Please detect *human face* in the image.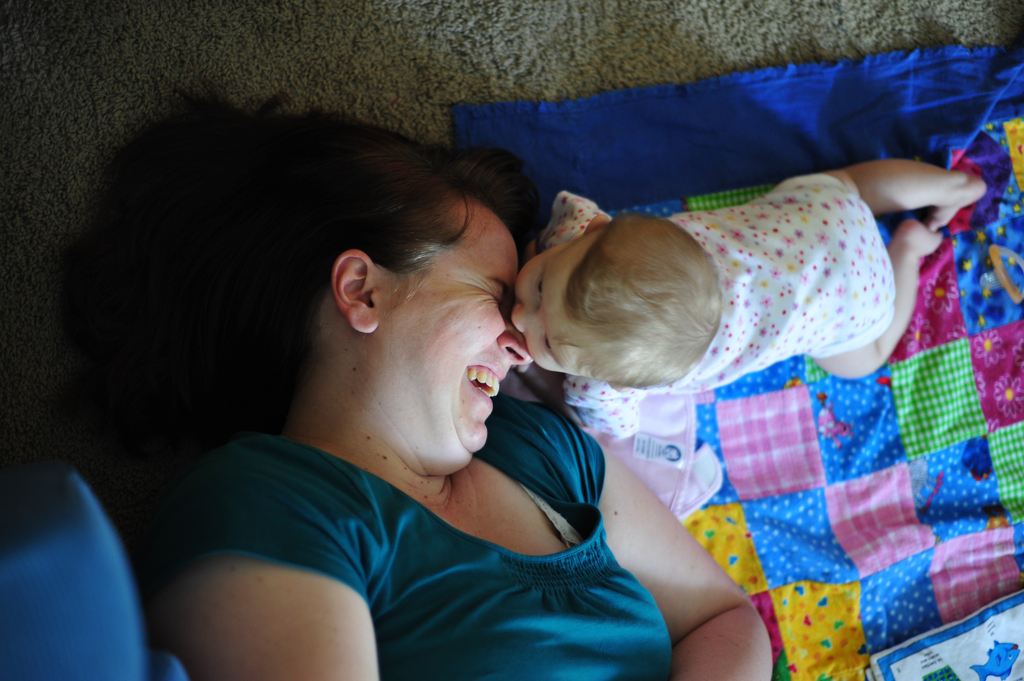
box(515, 232, 596, 374).
